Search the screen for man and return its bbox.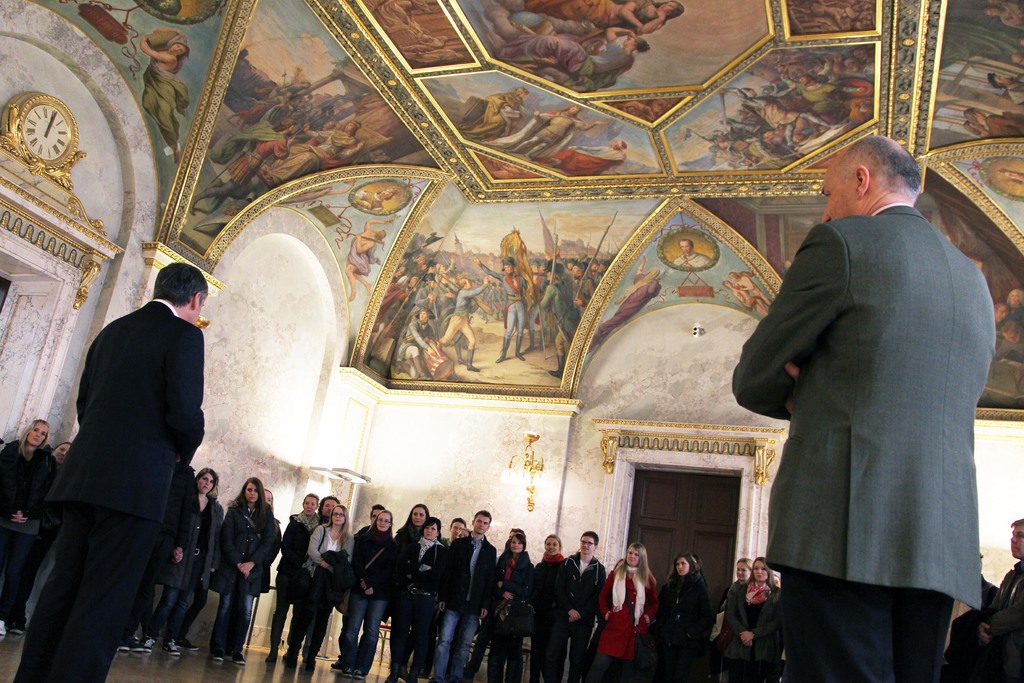
Found: region(467, 84, 528, 142).
